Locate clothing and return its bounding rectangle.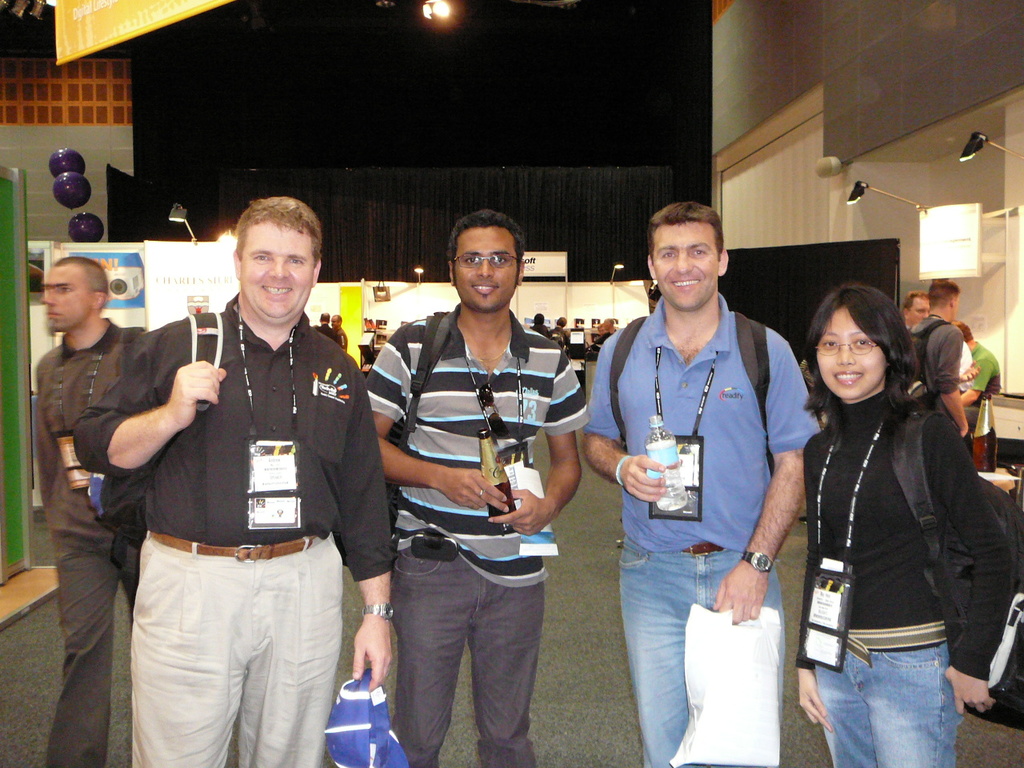
box=[77, 279, 375, 736].
